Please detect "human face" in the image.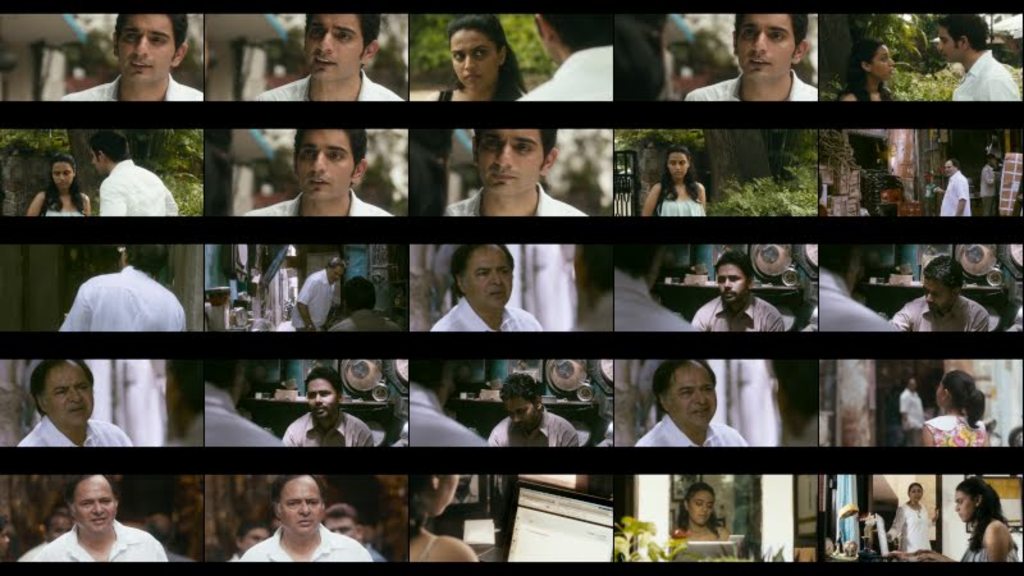
pyautogui.locateOnScreen(323, 508, 358, 540).
